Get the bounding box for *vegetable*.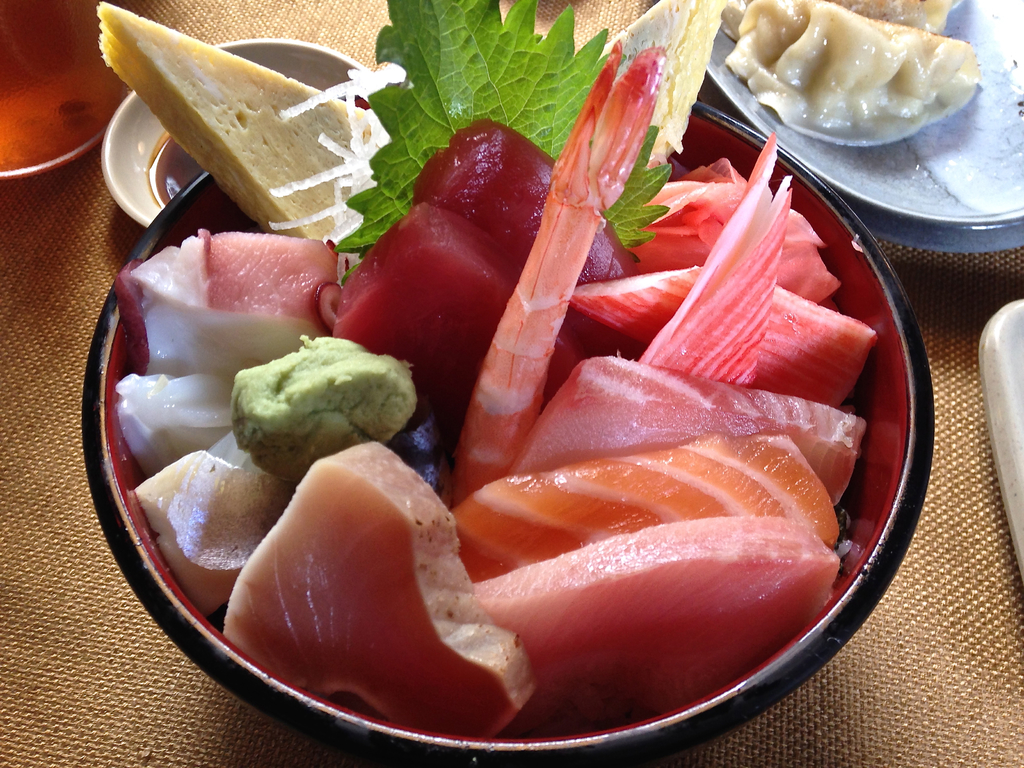
x1=205 y1=329 x2=406 y2=474.
